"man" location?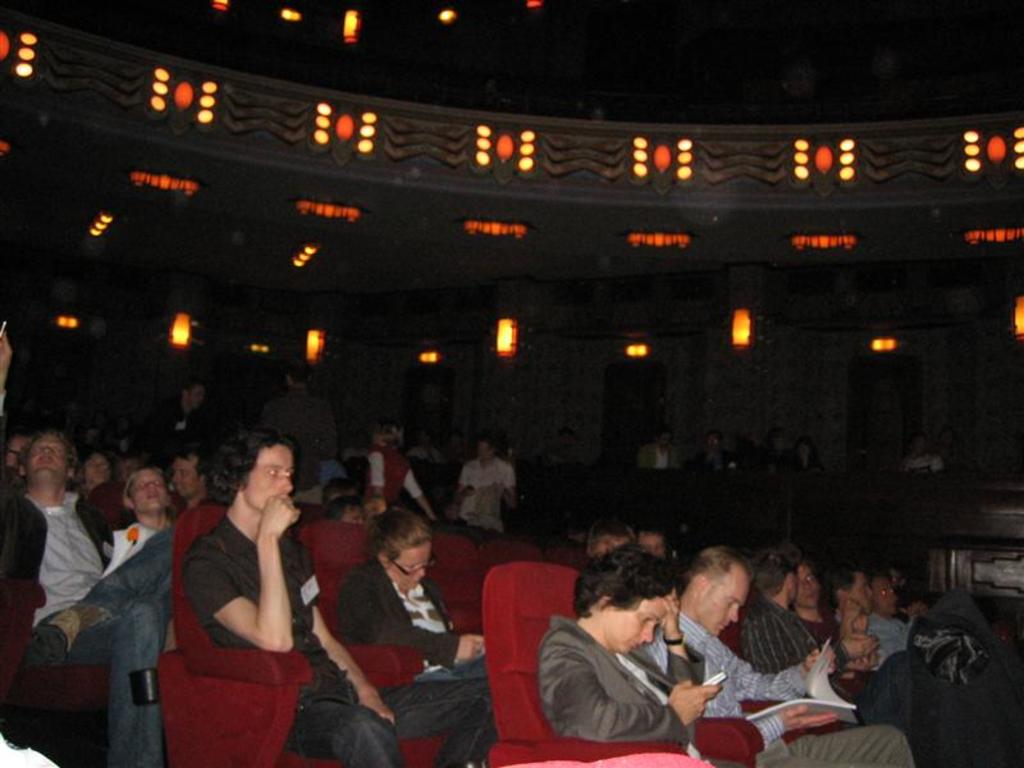
(x1=644, y1=548, x2=827, y2=730)
